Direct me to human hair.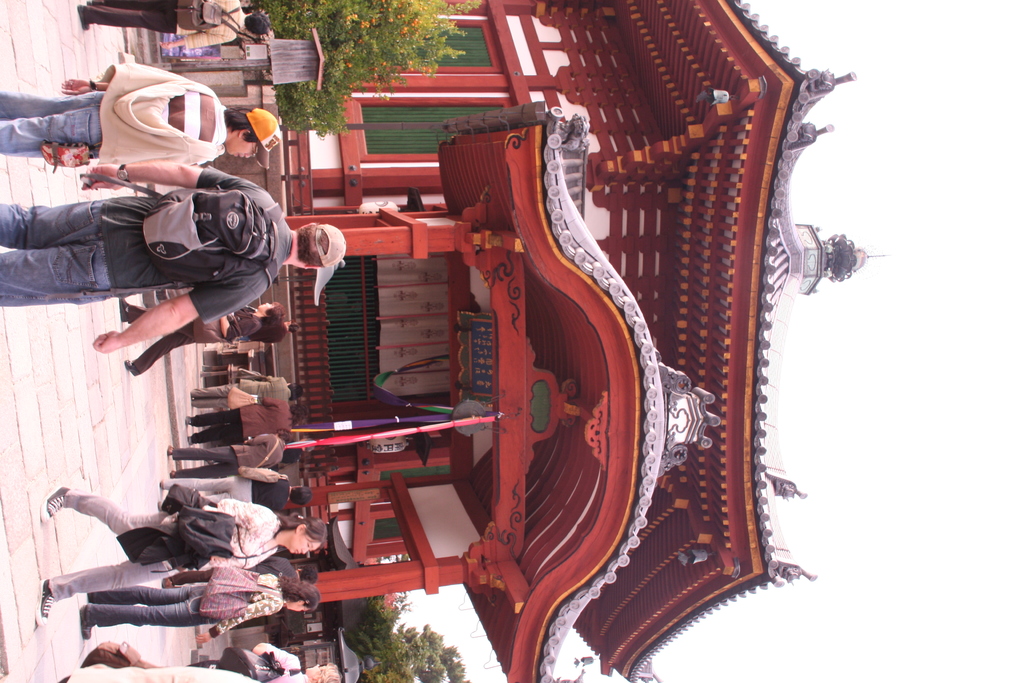
Direction: bbox=(245, 14, 264, 35).
